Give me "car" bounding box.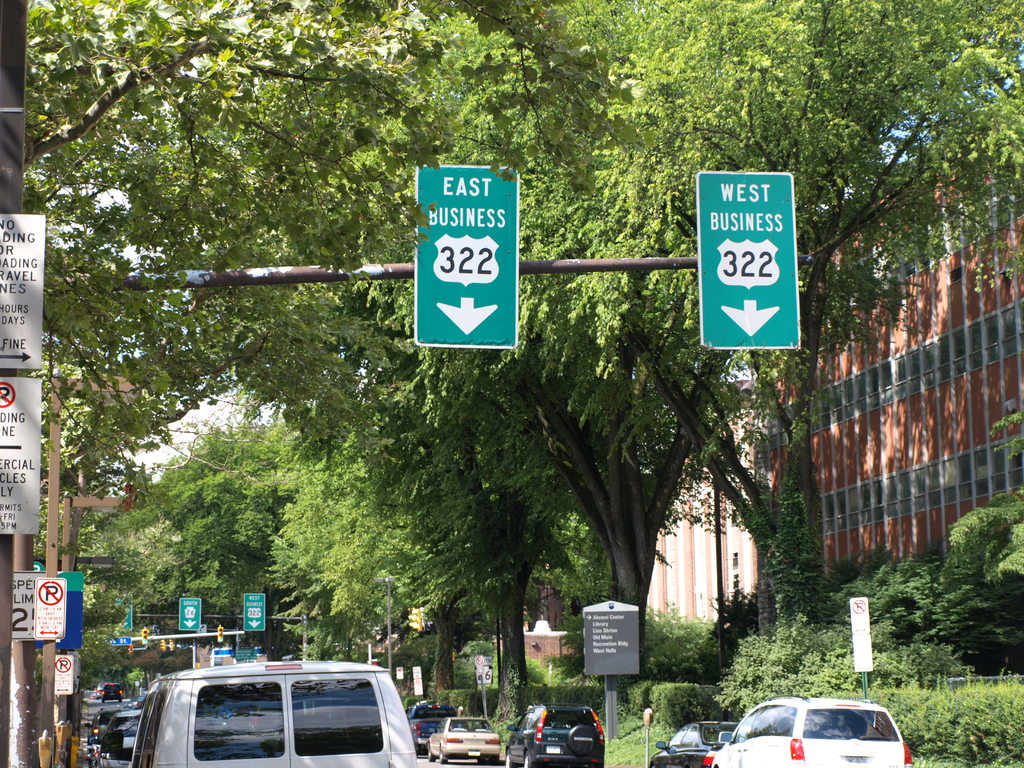
box=[102, 685, 123, 705].
